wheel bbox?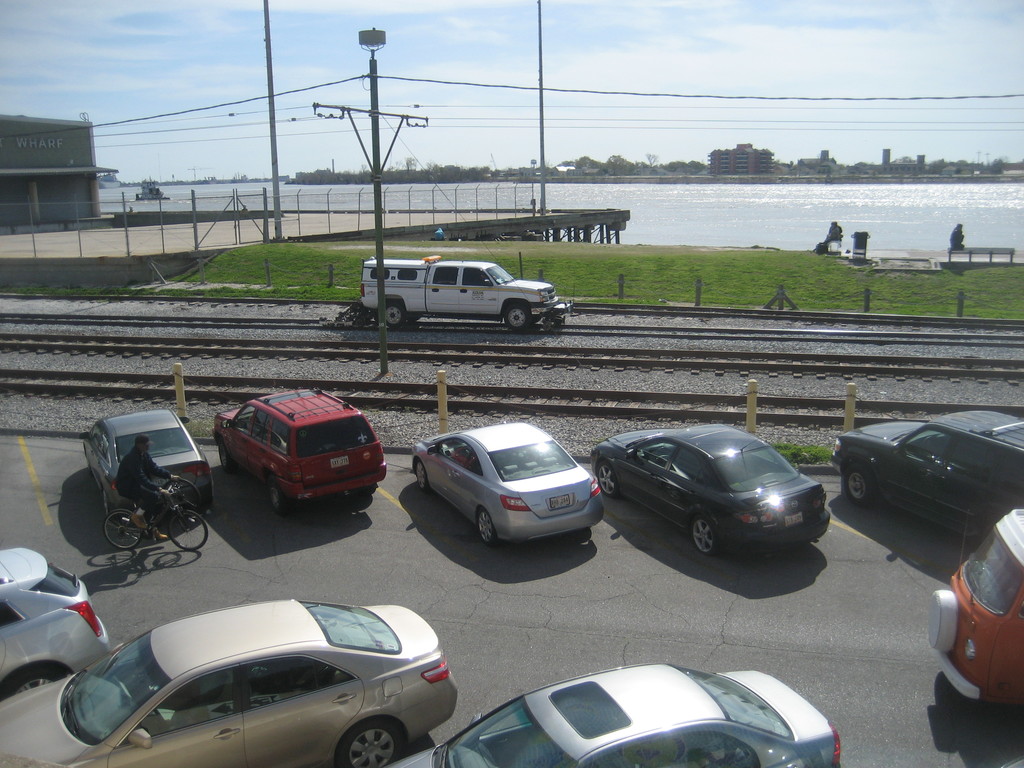
x1=930, y1=589, x2=957, y2=650
